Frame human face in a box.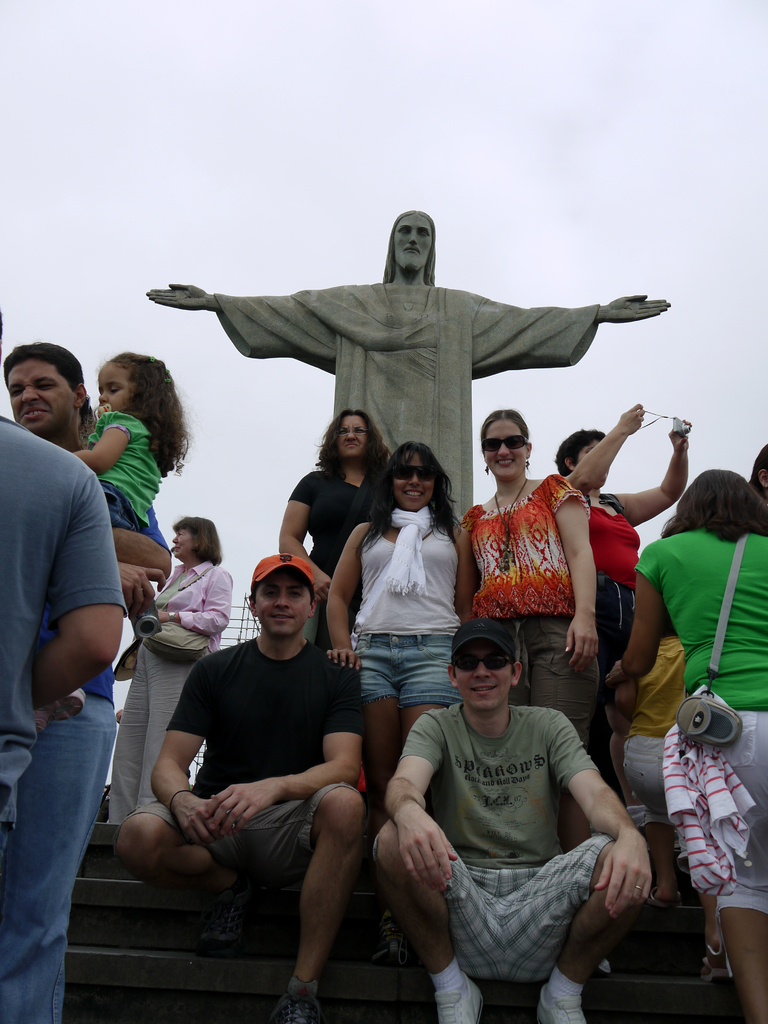
crop(255, 573, 312, 634).
